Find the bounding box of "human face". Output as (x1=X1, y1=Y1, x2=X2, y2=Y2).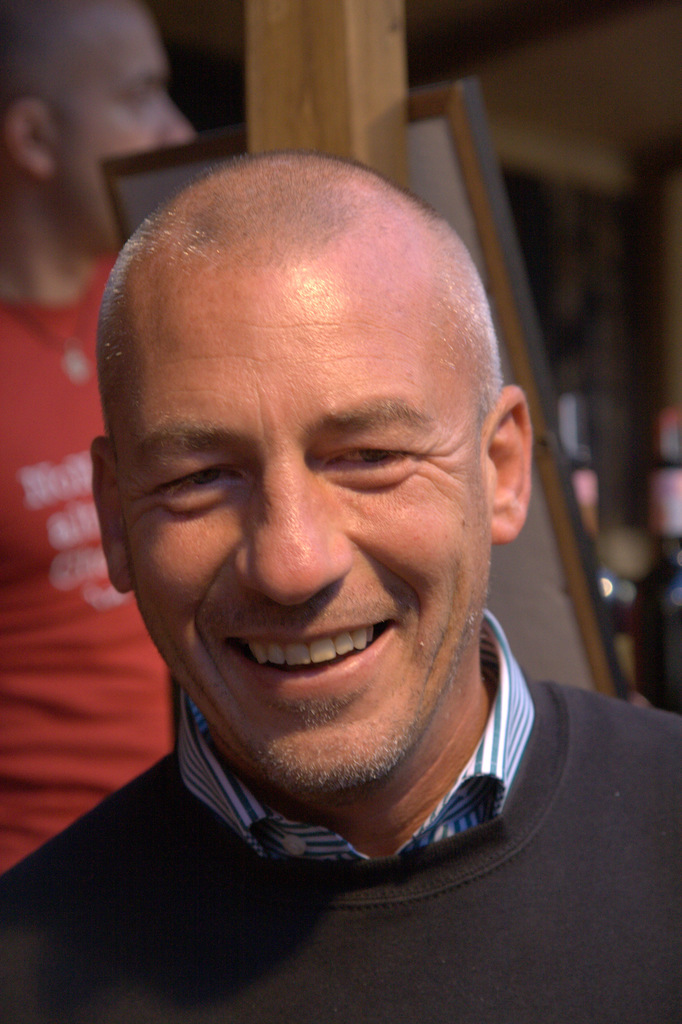
(x1=113, y1=260, x2=491, y2=792).
